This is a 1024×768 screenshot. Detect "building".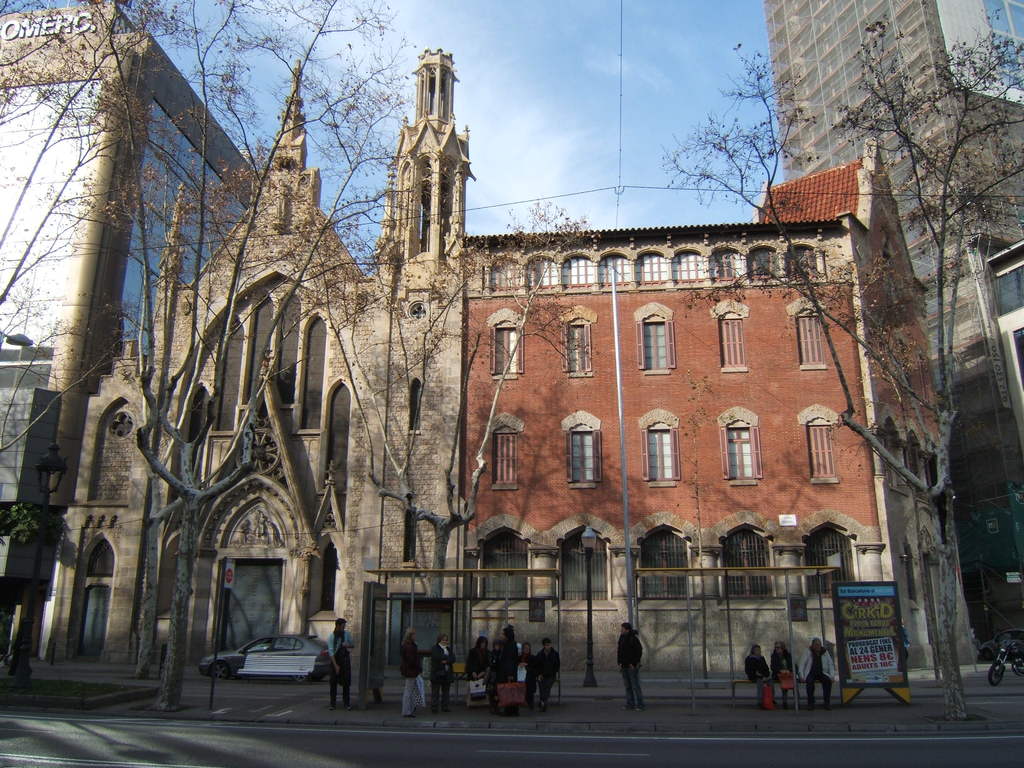
locate(461, 132, 943, 680).
